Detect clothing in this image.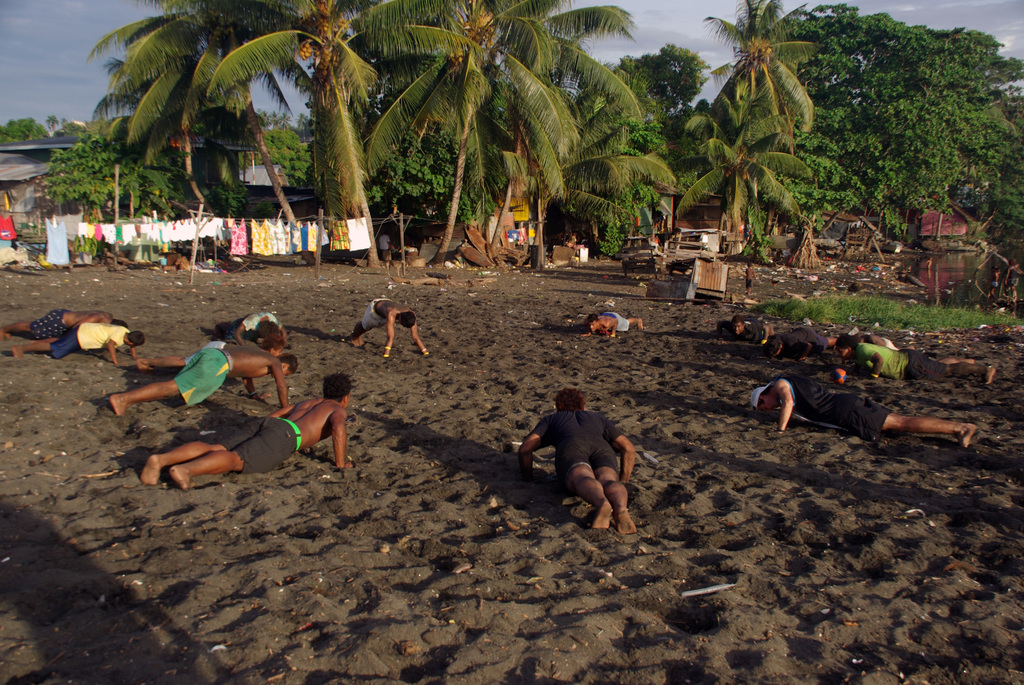
Detection: pyautogui.locateOnScreen(118, 223, 122, 245).
